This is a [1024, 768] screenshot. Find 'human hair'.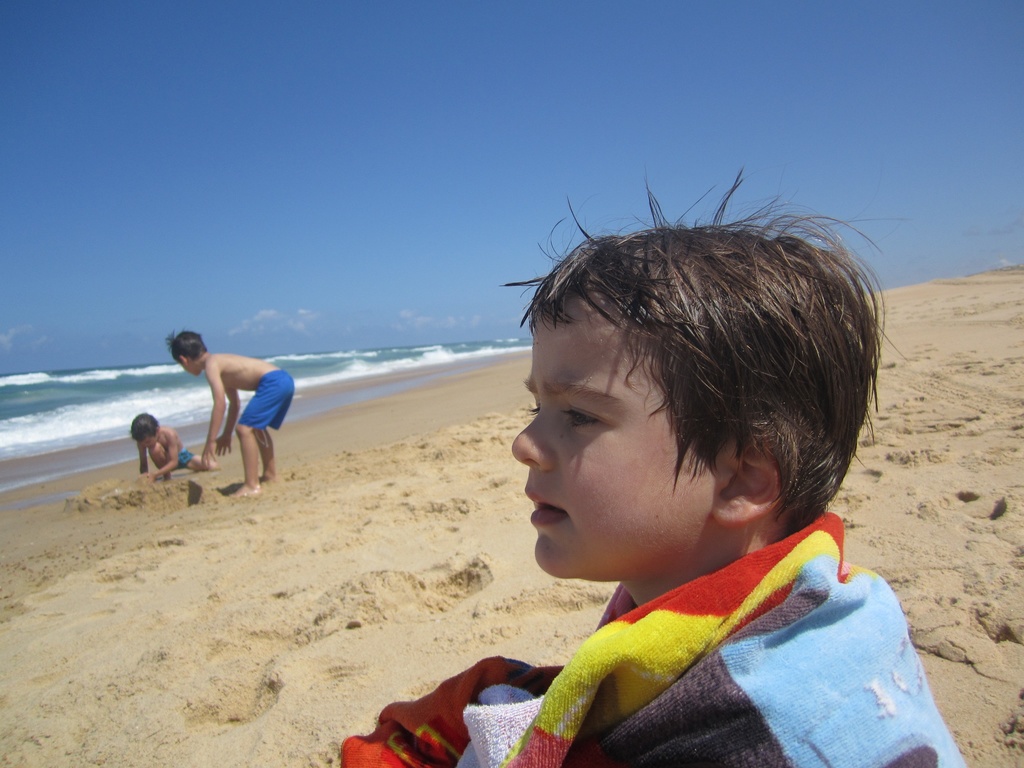
Bounding box: box(170, 328, 210, 362).
